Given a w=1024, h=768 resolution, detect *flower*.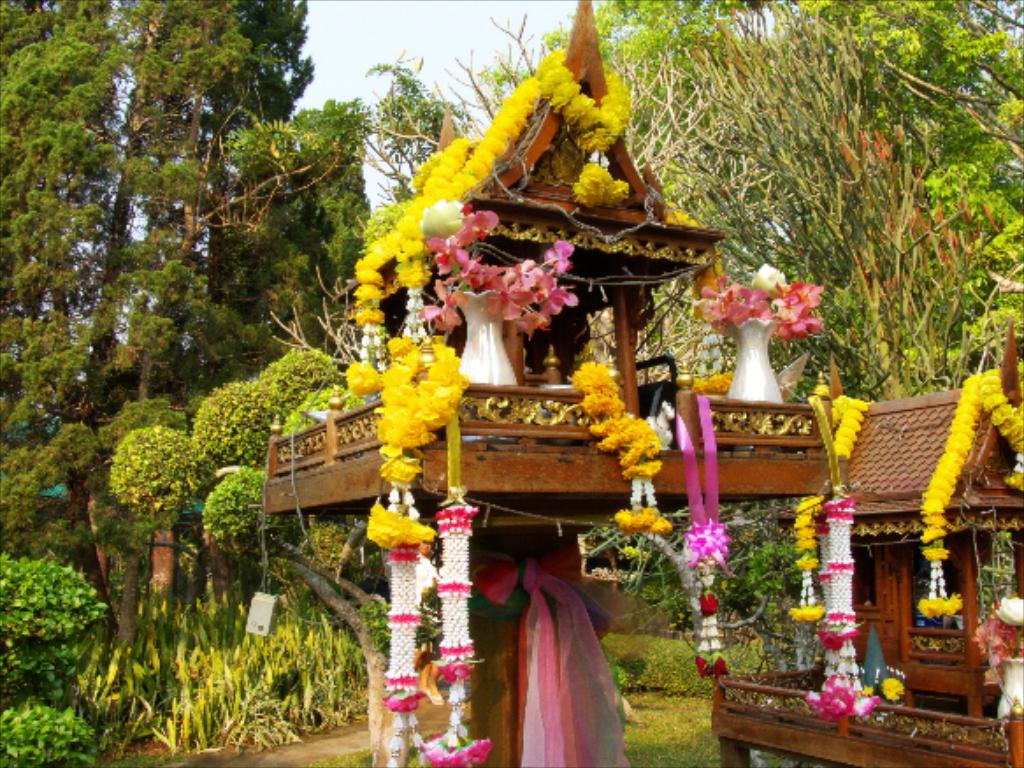
pyautogui.locateOnScreen(571, 350, 680, 527).
